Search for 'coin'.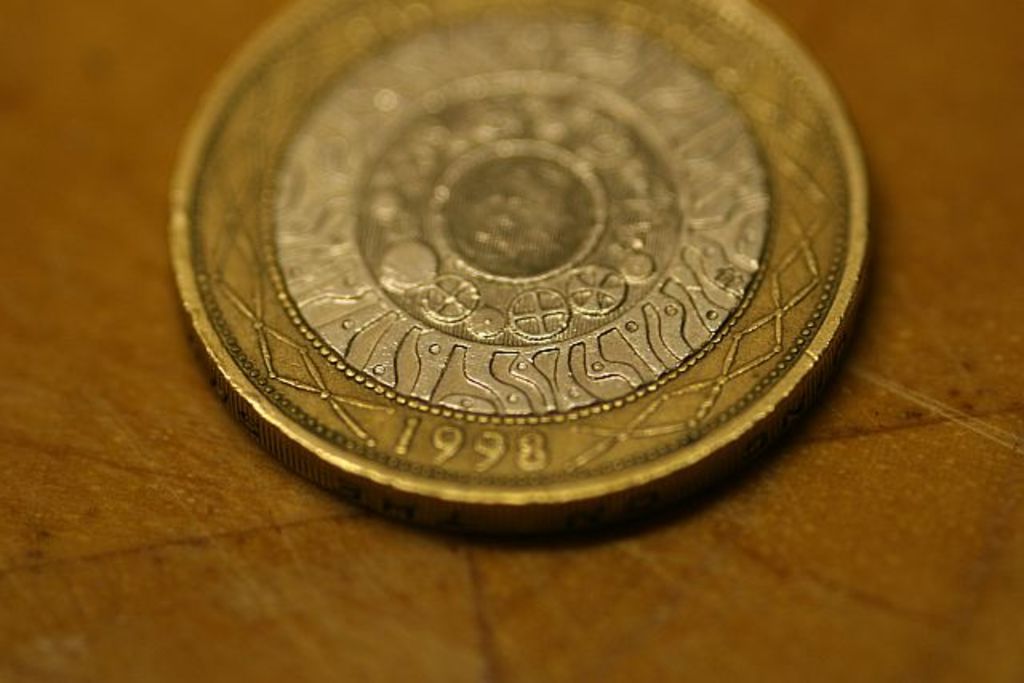
Found at [158,0,877,531].
